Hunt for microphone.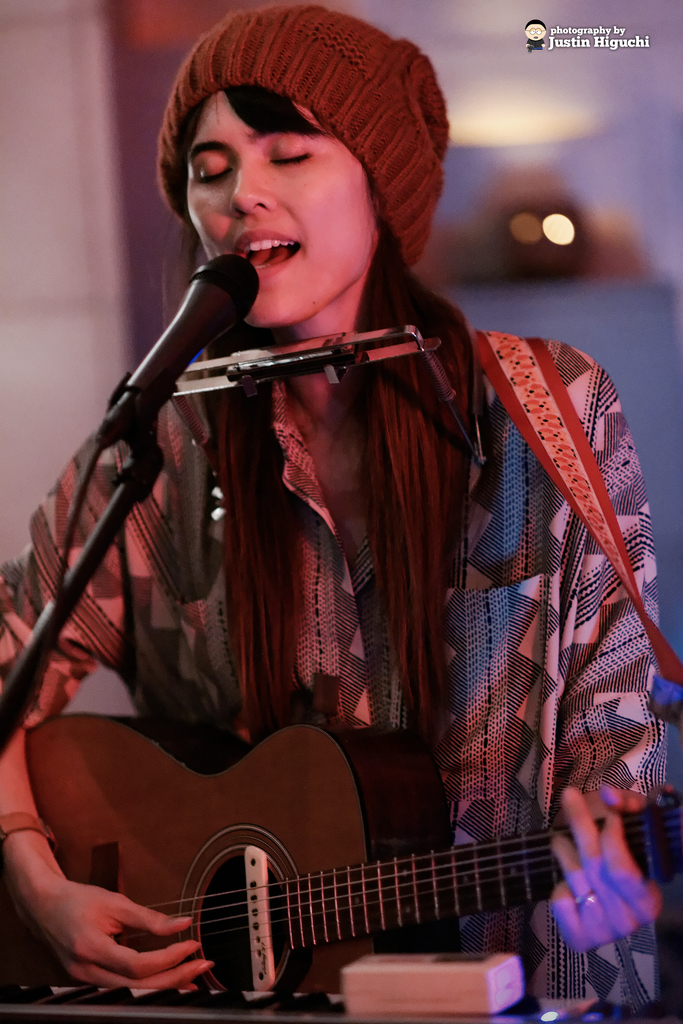
Hunted down at bbox=[95, 252, 264, 442].
